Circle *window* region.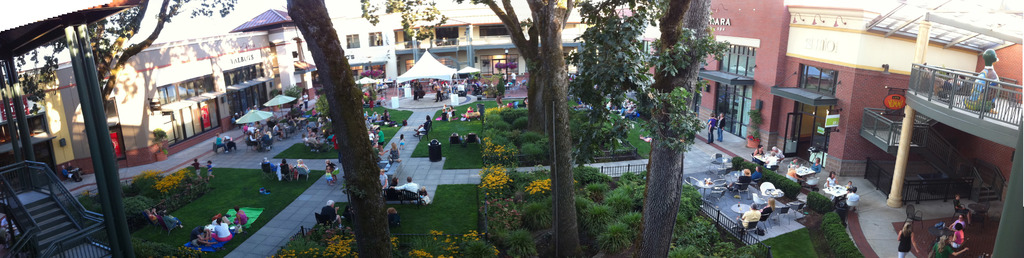
Region: bbox(477, 26, 510, 37).
